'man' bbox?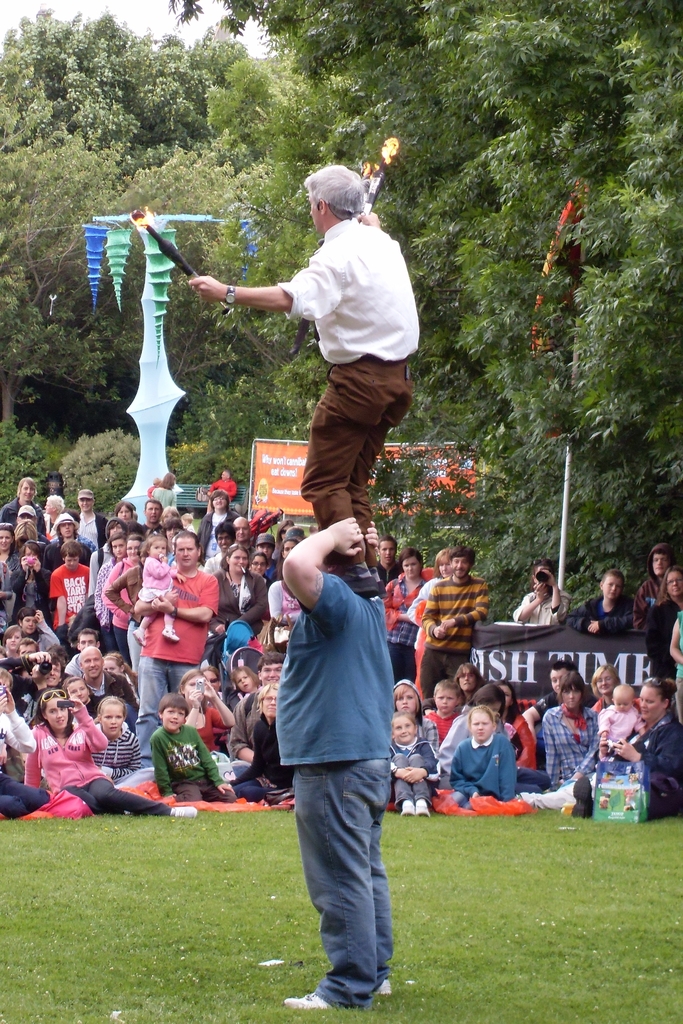
region(203, 521, 235, 573)
